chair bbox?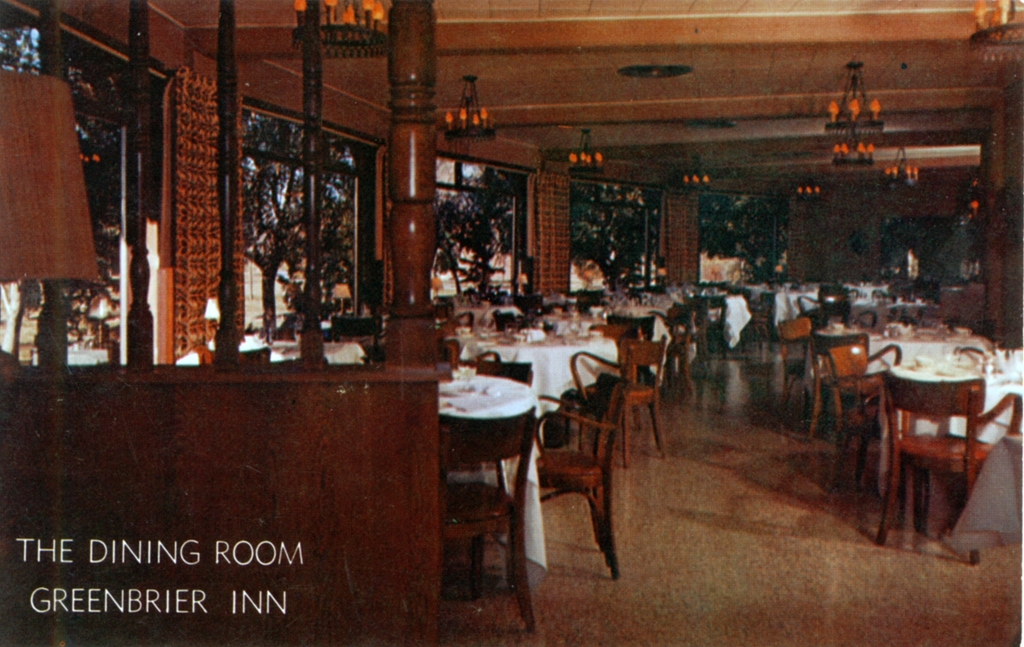
<box>884,379,1022,549</box>
